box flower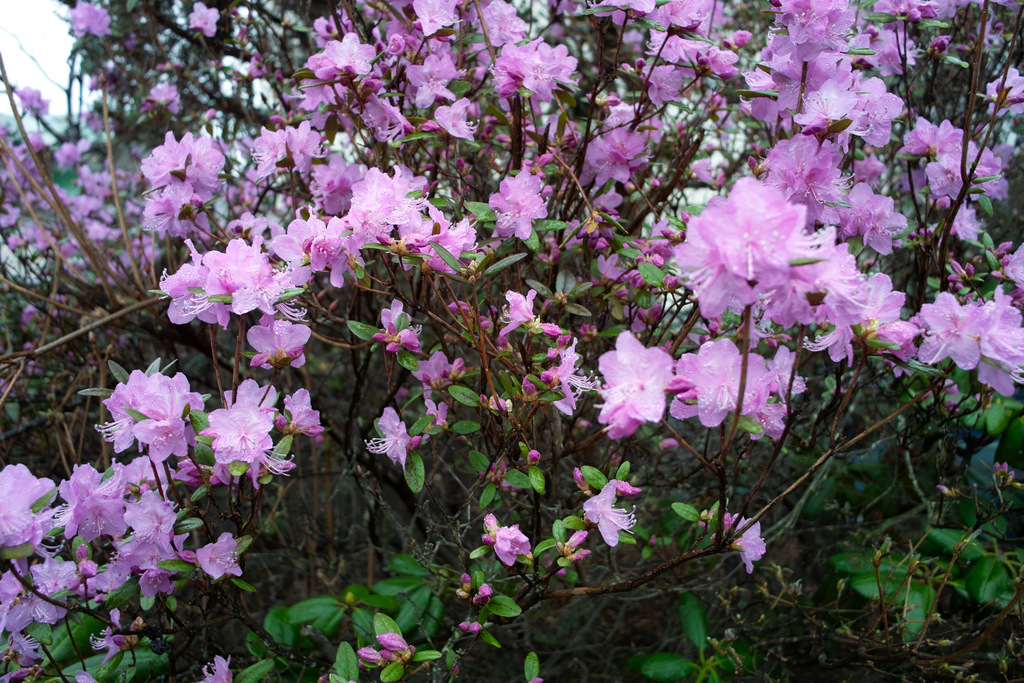
(x1=580, y1=482, x2=637, y2=550)
